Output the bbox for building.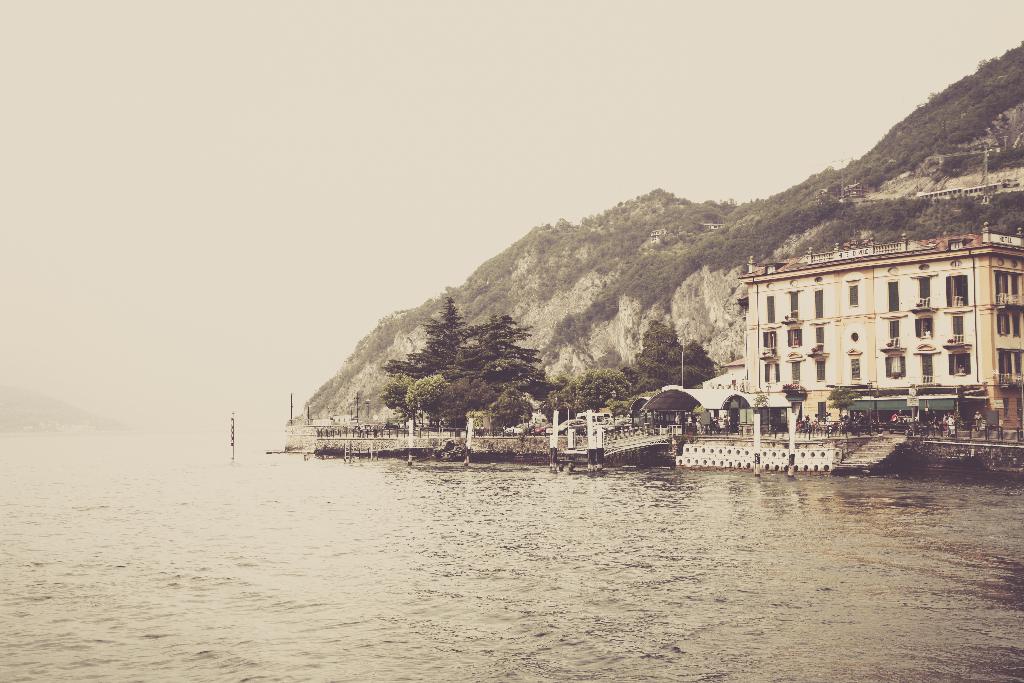
[x1=915, y1=181, x2=1023, y2=201].
